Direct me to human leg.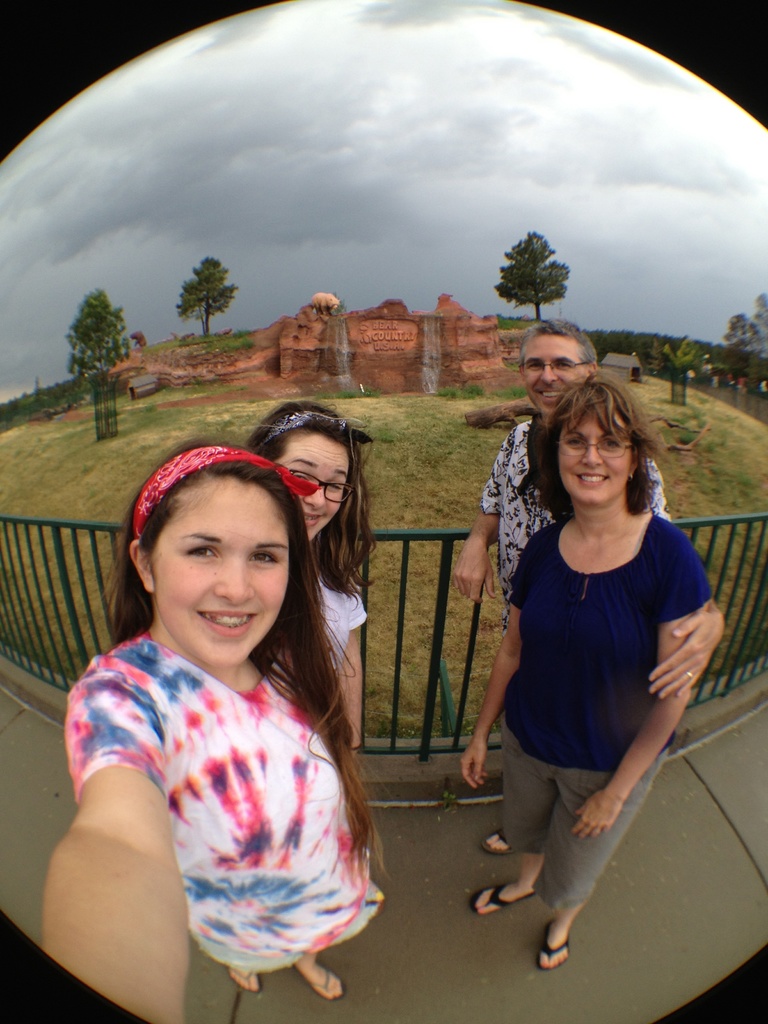
Direction: <box>292,865,390,996</box>.
